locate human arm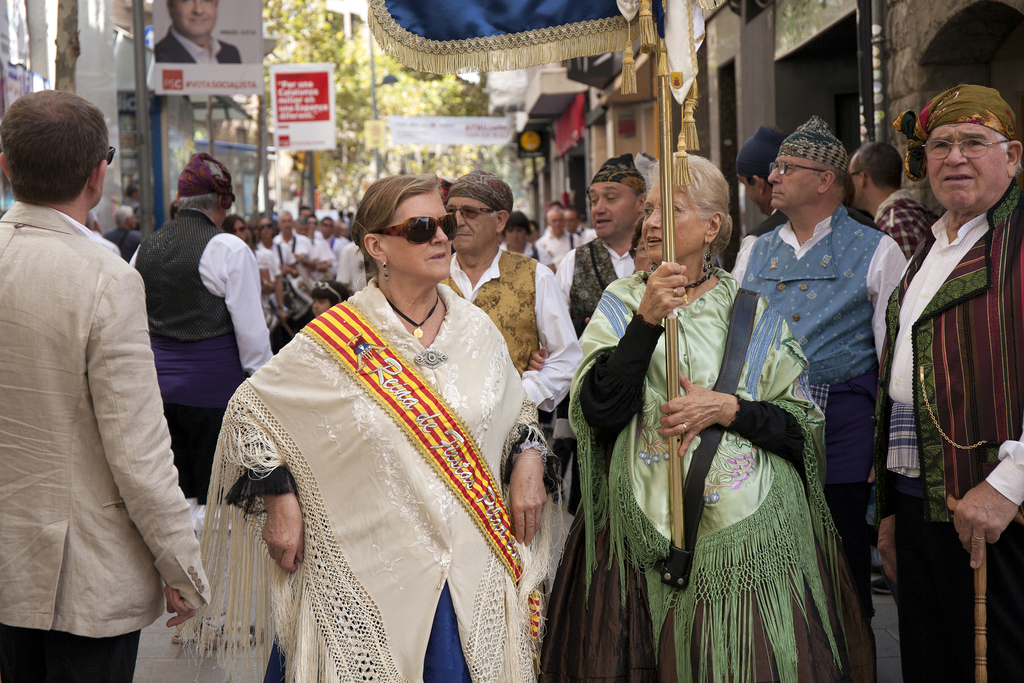
[221,311,323,575]
